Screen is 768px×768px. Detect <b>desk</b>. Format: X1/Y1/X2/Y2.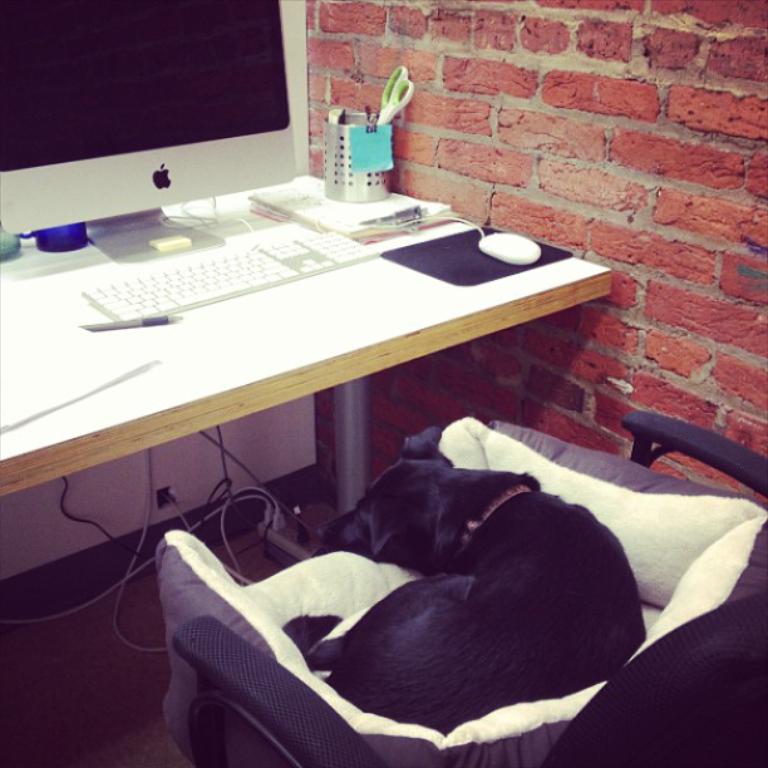
31/149/605/563.
